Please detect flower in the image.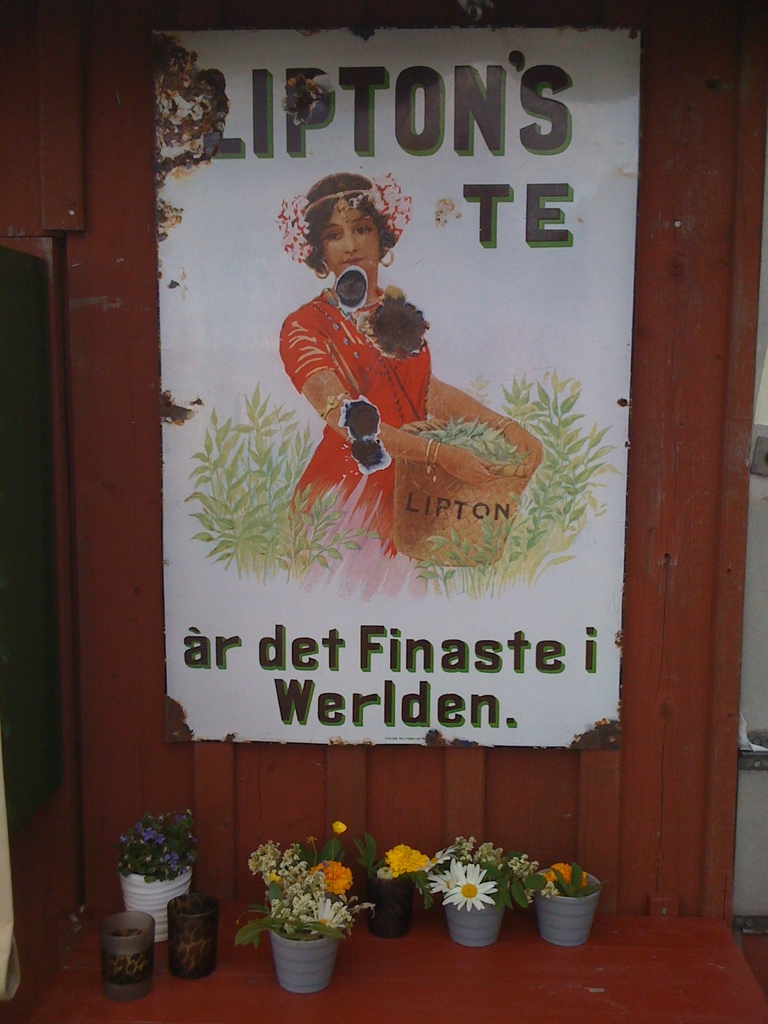
box=[332, 824, 346, 840].
